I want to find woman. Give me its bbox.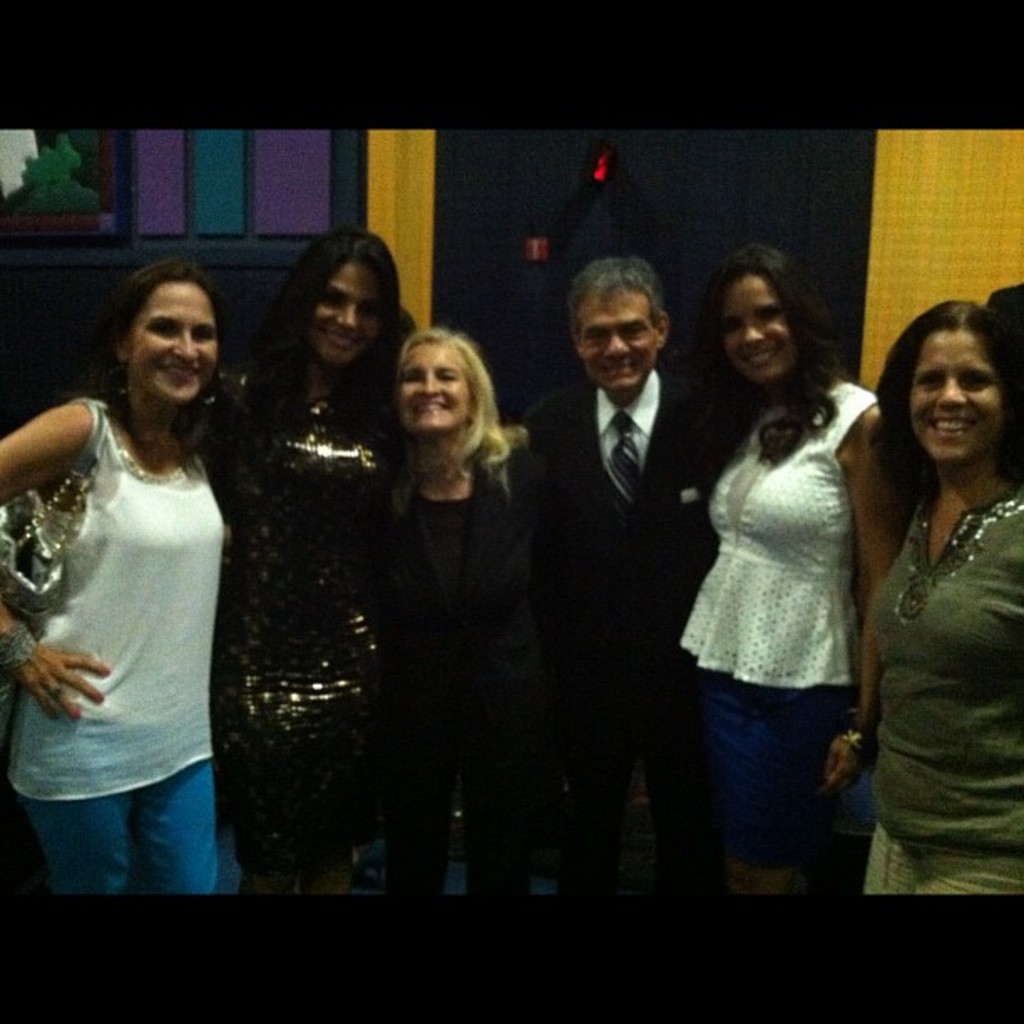
box(860, 296, 1022, 897).
